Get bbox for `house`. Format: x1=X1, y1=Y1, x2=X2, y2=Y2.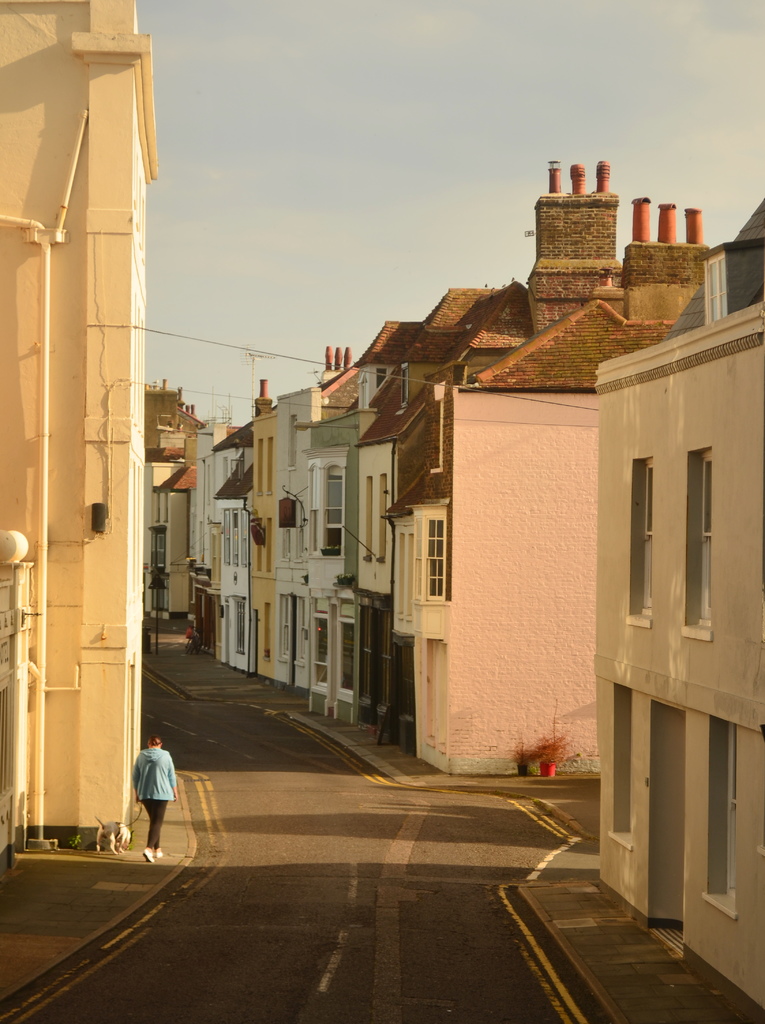
x1=353, y1=153, x2=722, y2=758.
